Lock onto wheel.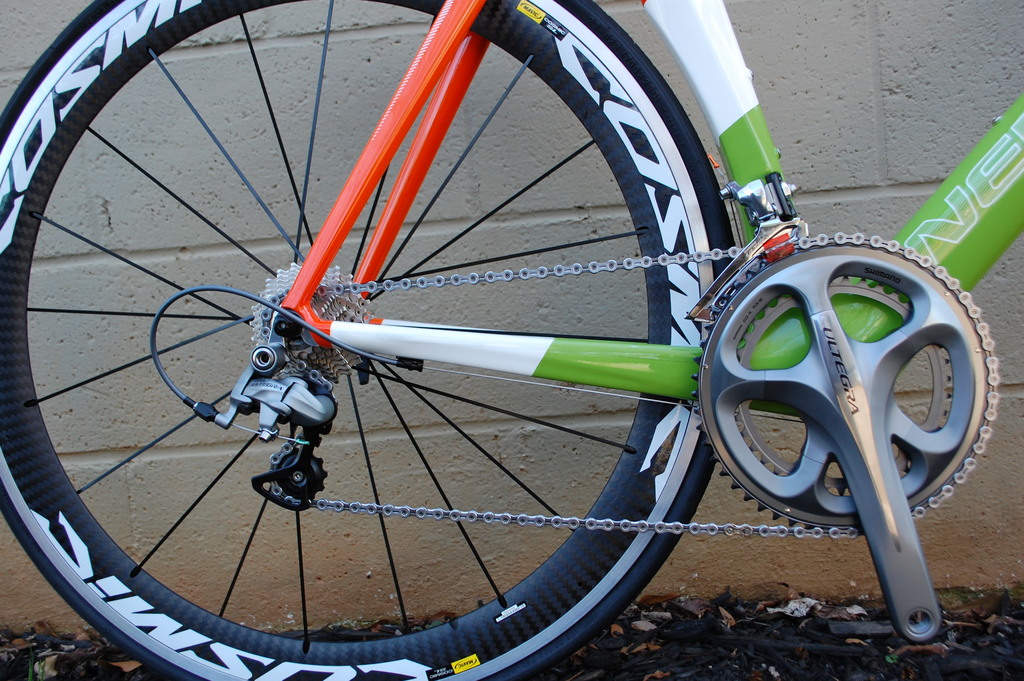
Locked: [0, 0, 737, 680].
